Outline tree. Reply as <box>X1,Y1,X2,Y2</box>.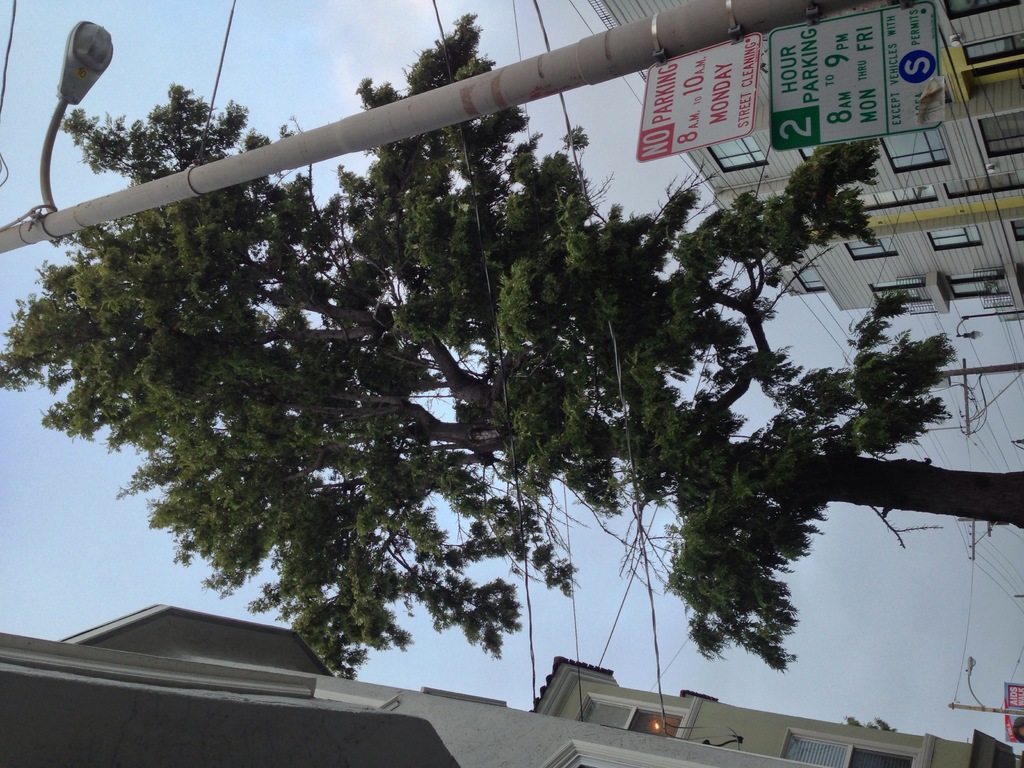
<box>10,0,988,726</box>.
